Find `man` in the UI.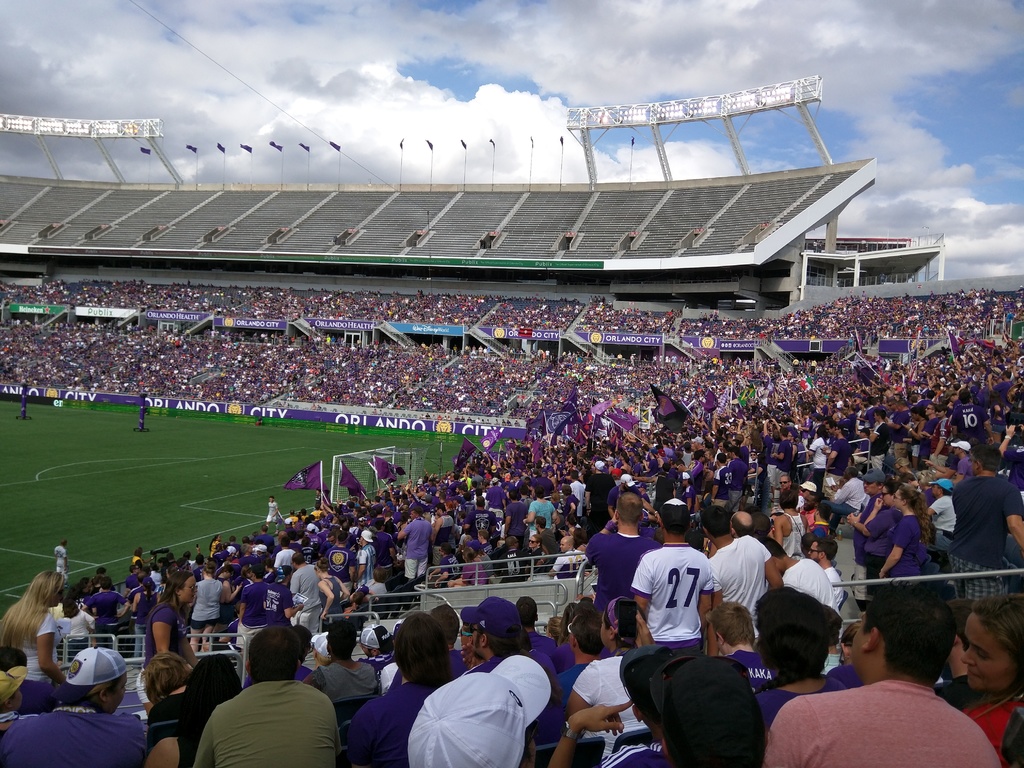
UI element at 397, 506, 431, 591.
